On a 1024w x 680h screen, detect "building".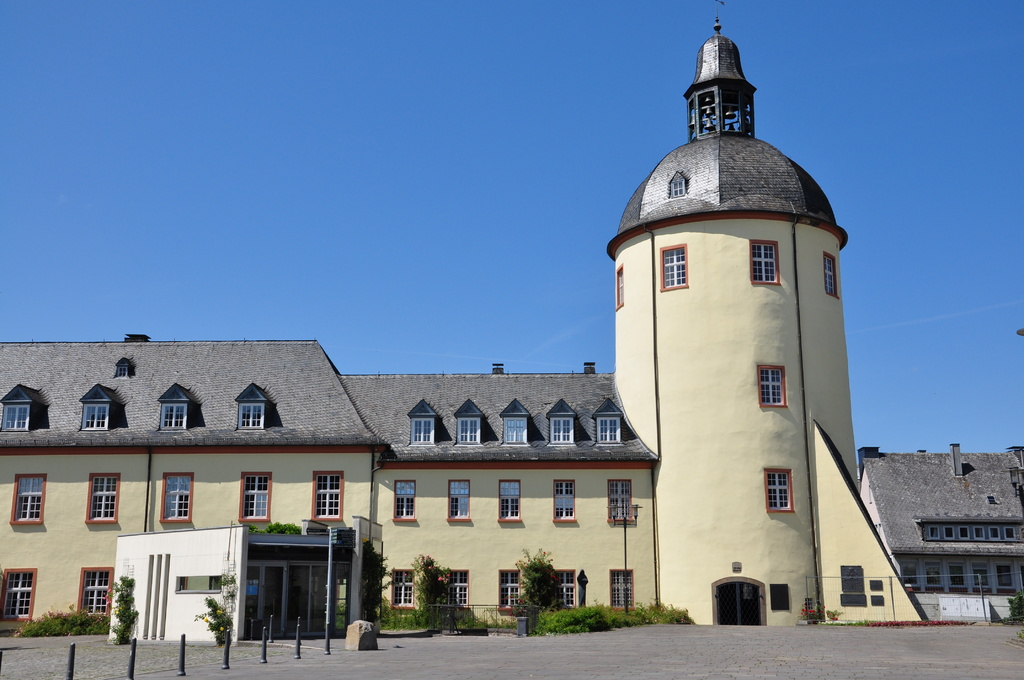
[x1=0, y1=22, x2=934, y2=622].
